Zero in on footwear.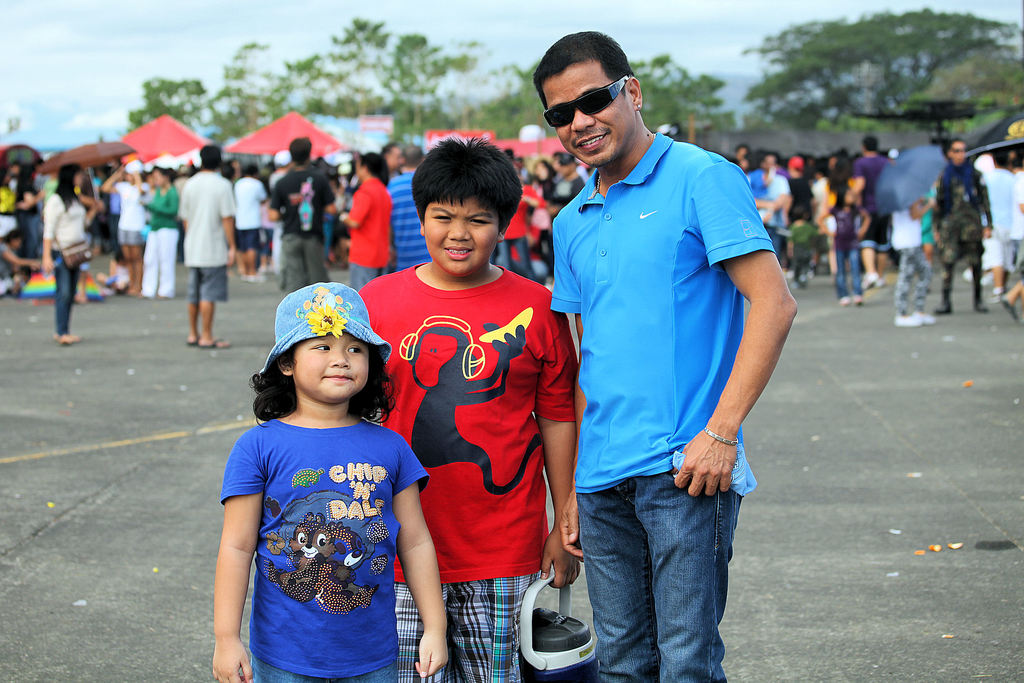
Zeroed in: x1=189, y1=334, x2=229, y2=346.
